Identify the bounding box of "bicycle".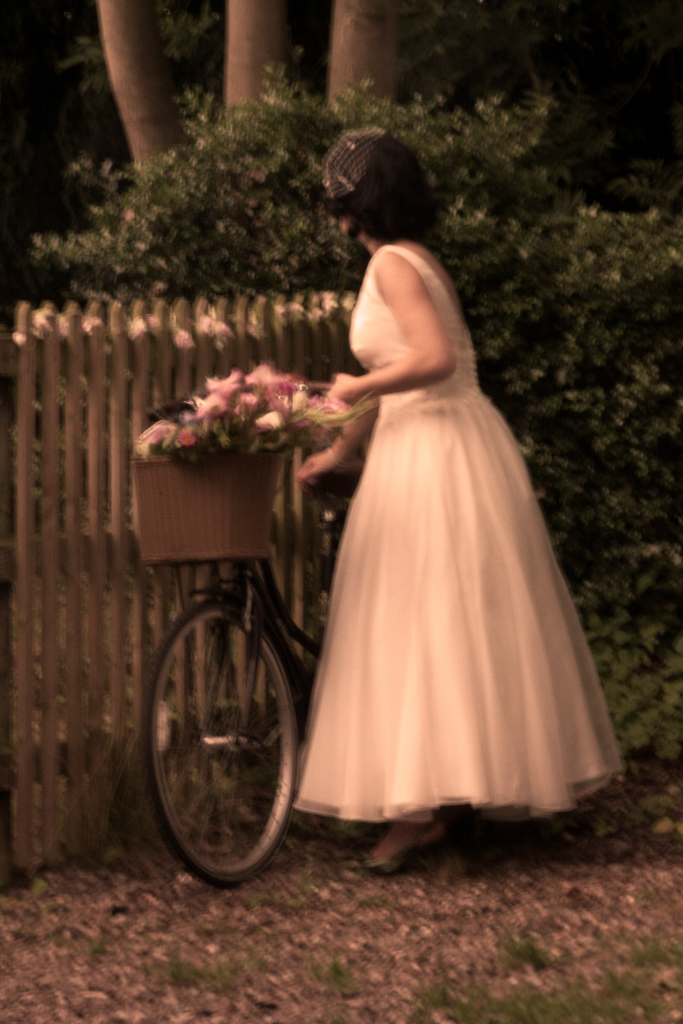
{"x1": 136, "y1": 462, "x2": 362, "y2": 909}.
